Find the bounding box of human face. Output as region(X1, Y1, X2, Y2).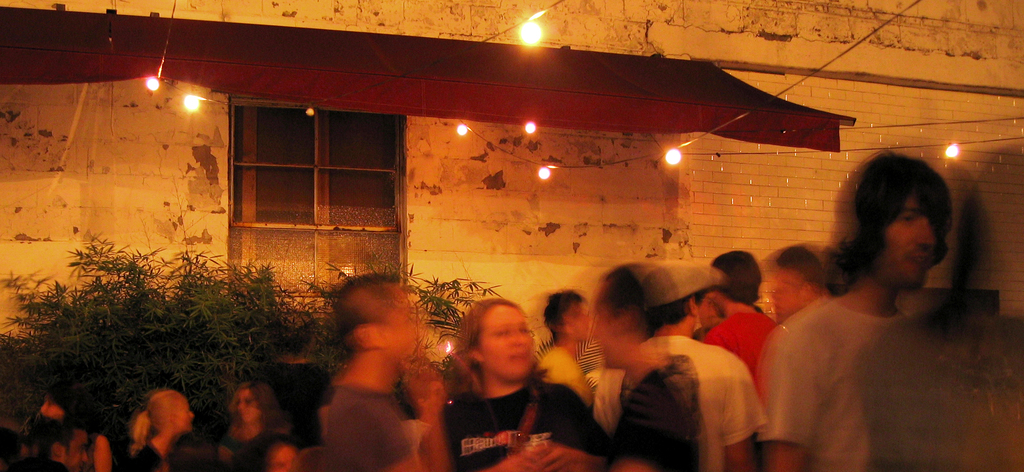
region(40, 398, 63, 418).
